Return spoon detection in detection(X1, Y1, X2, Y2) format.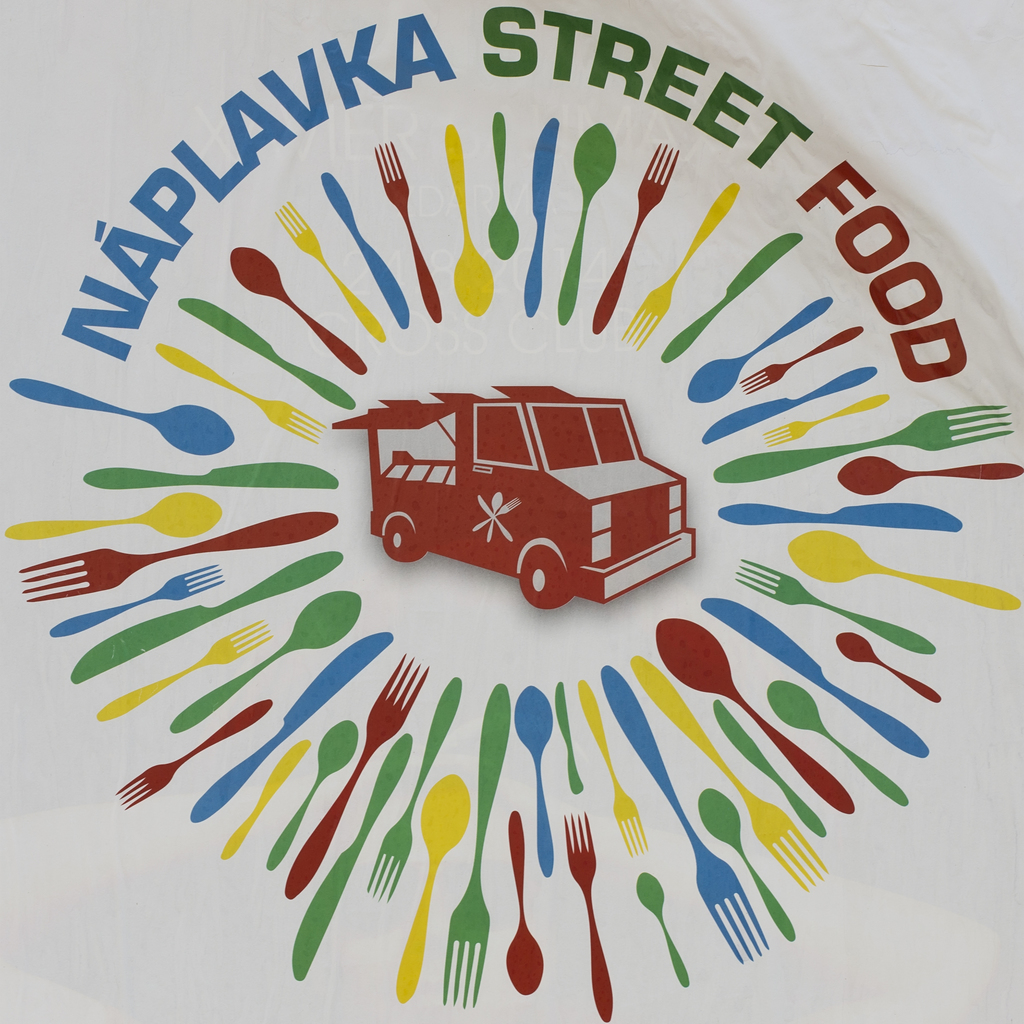
detection(170, 589, 362, 733).
